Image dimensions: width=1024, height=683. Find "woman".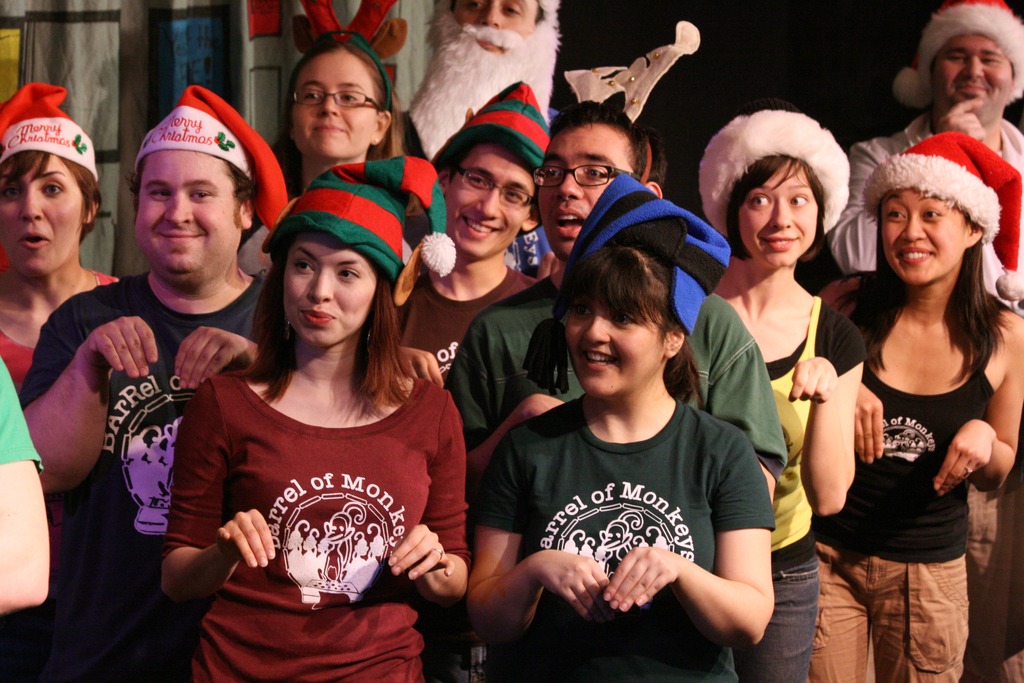
692:110:860:682.
